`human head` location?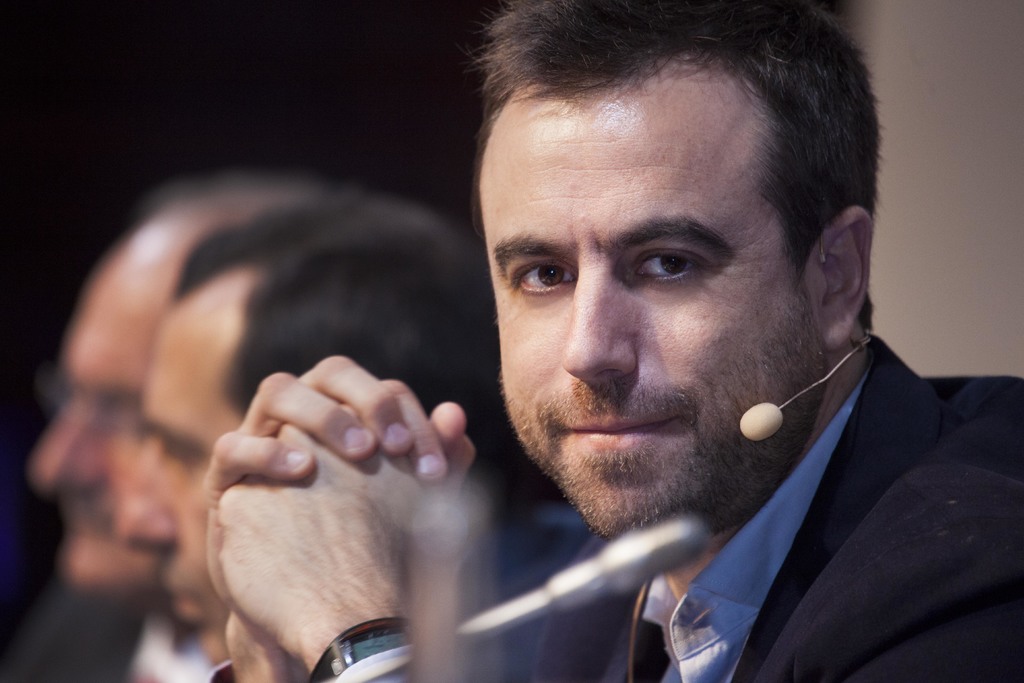
<bbox>474, 3, 894, 536</bbox>
